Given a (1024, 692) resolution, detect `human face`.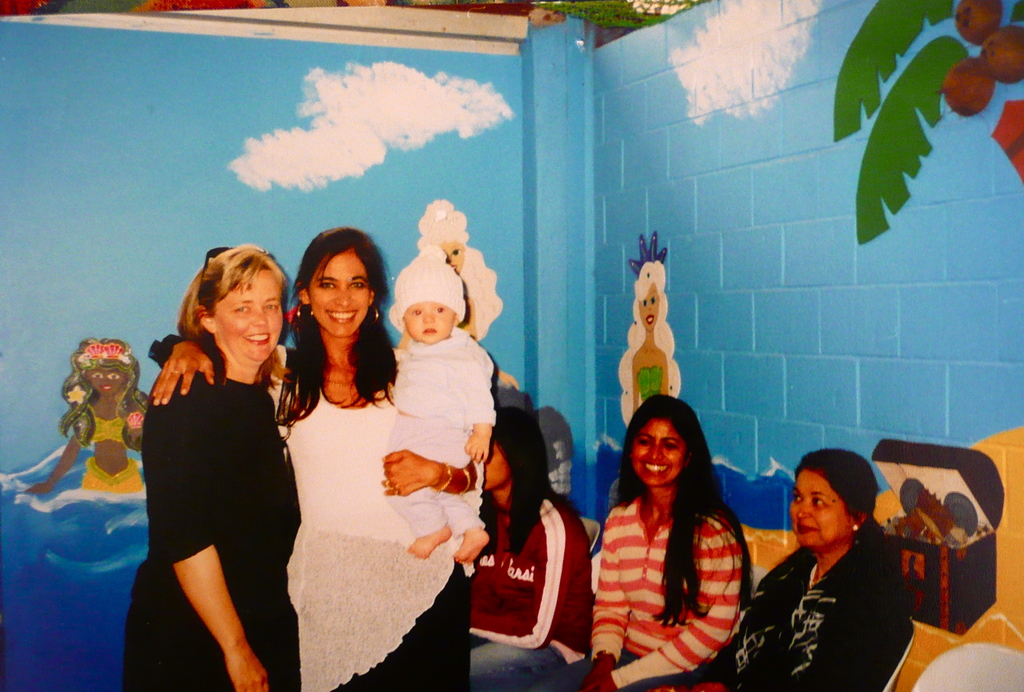
left=792, top=469, right=849, bottom=549.
